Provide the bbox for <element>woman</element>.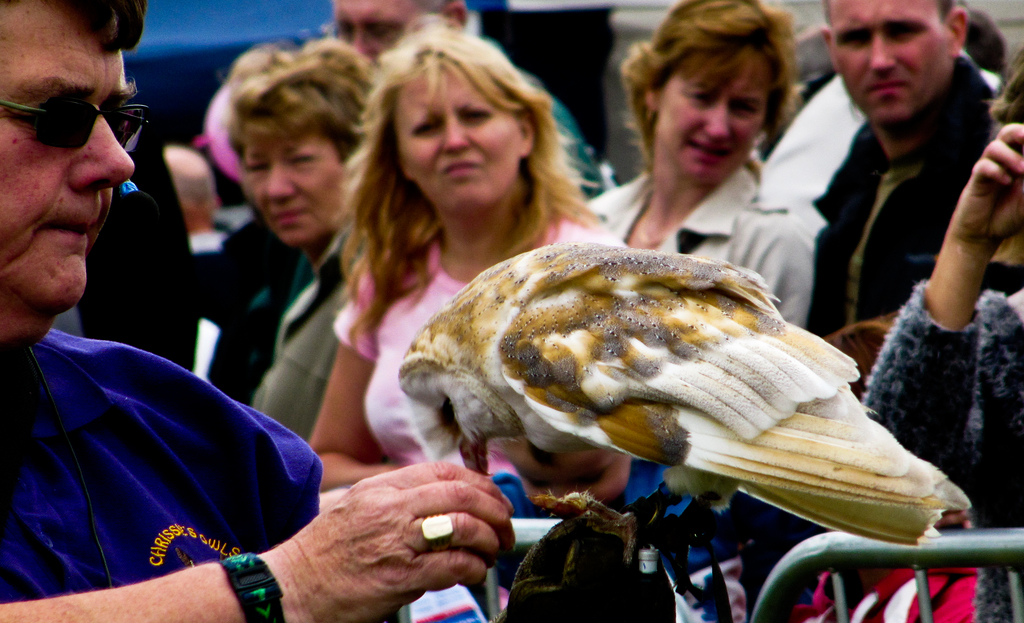
bbox(582, 0, 829, 327).
